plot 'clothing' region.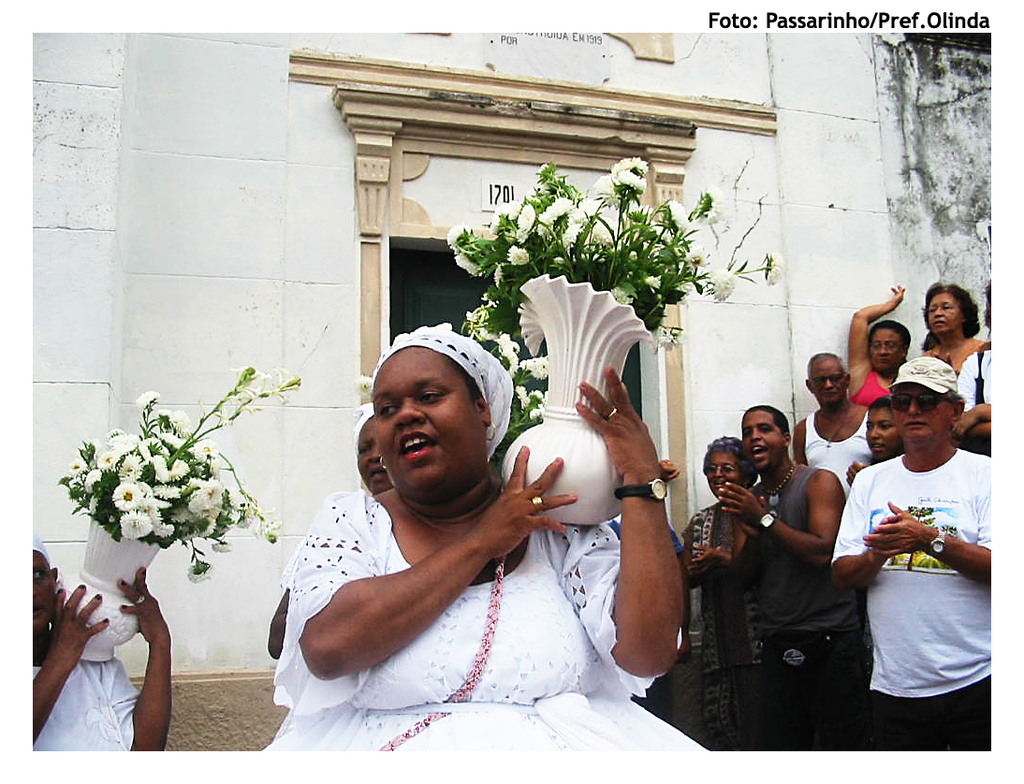
Plotted at 276/490/353/588.
